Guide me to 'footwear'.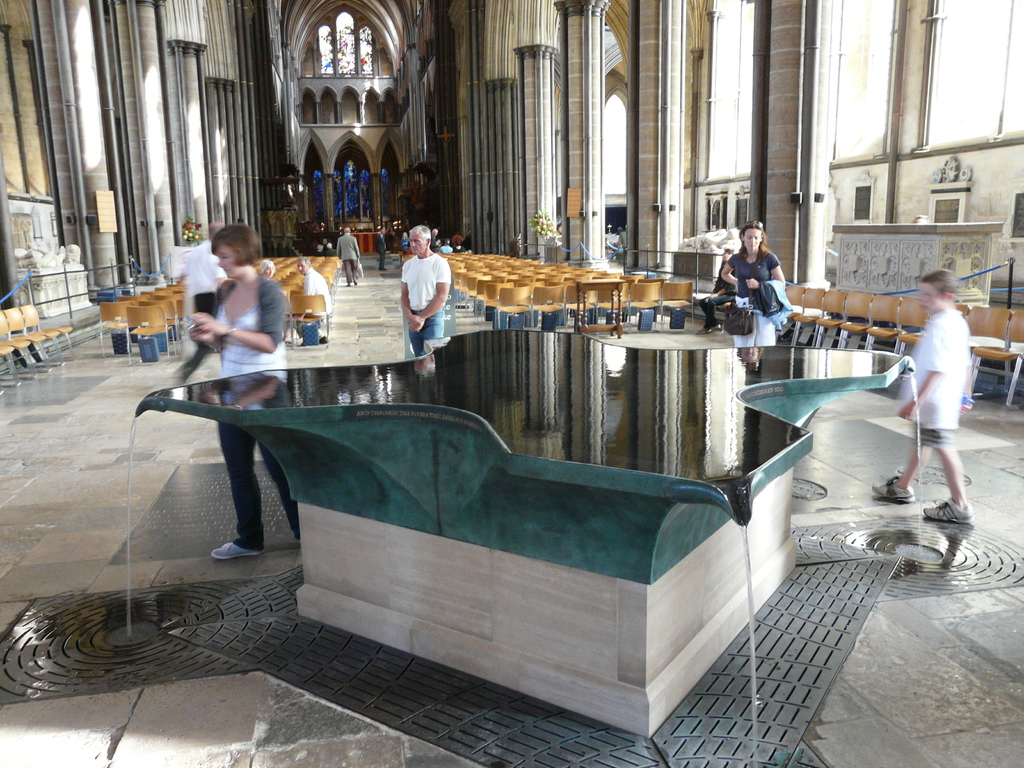
Guidance: rect(865, 479, 916, 505).
